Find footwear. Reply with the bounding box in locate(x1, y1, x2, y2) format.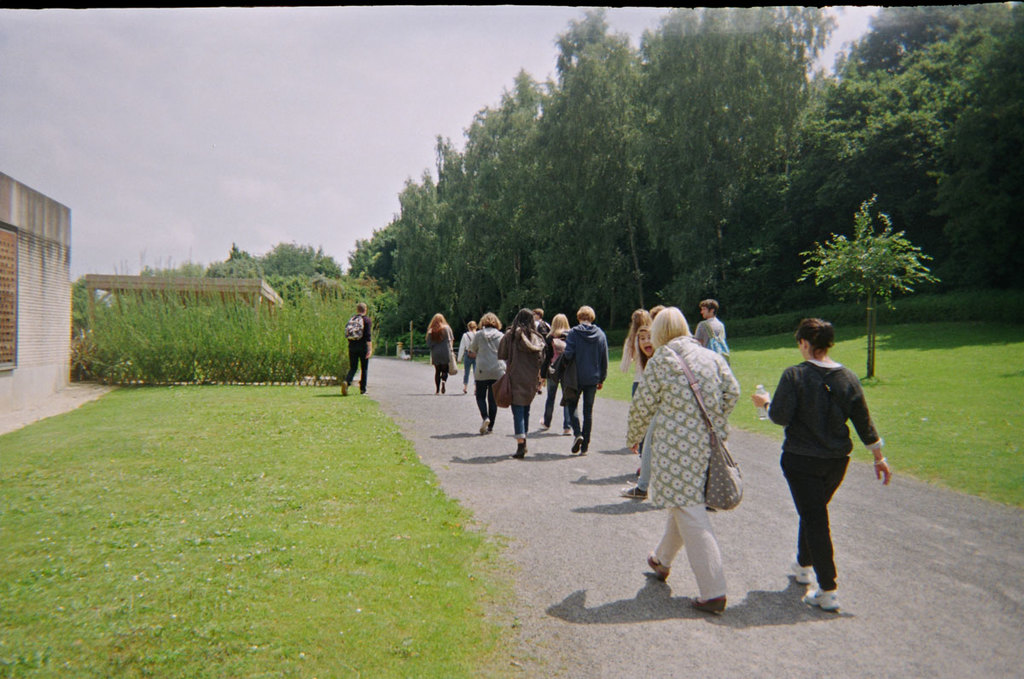
locate(644, 549, 672, 581).
